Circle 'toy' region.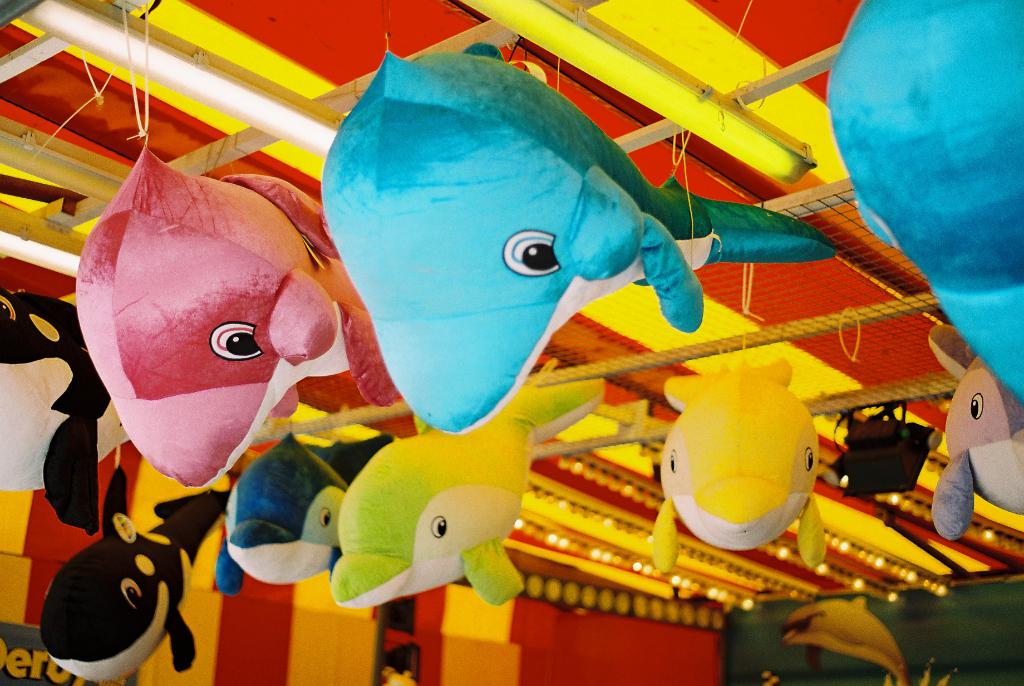
Region: rect(321, 389, 607, 607).
